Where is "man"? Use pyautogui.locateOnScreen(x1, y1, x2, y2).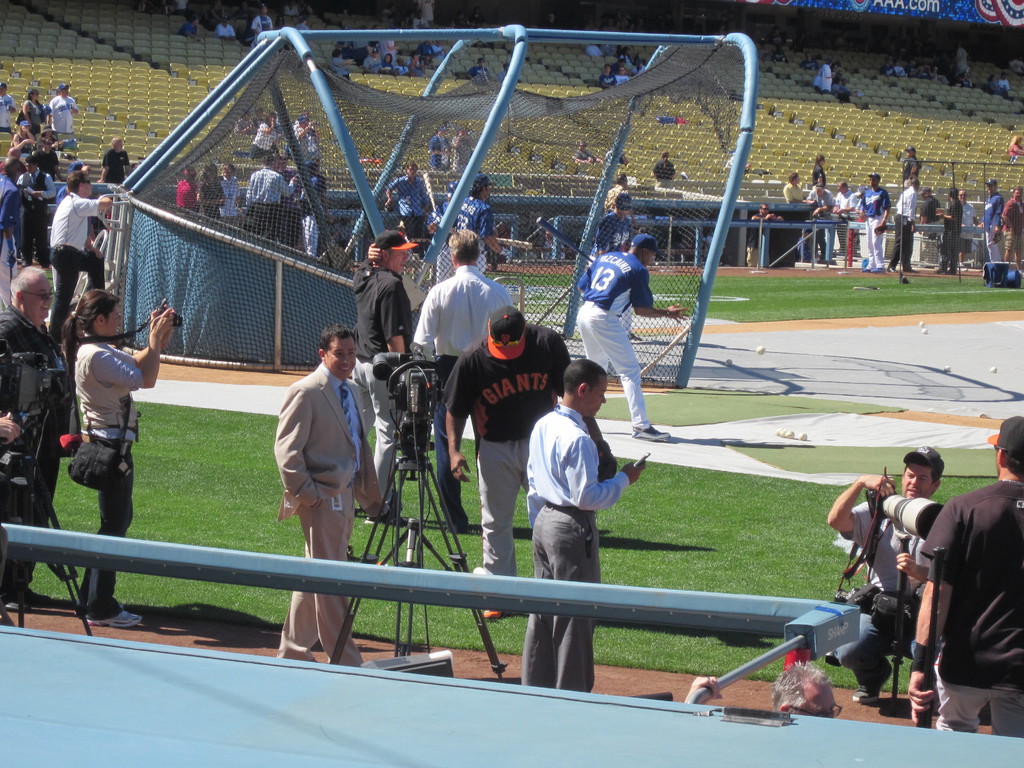
pyautogui.locateOnScreen(783, 170, 808, 204).
